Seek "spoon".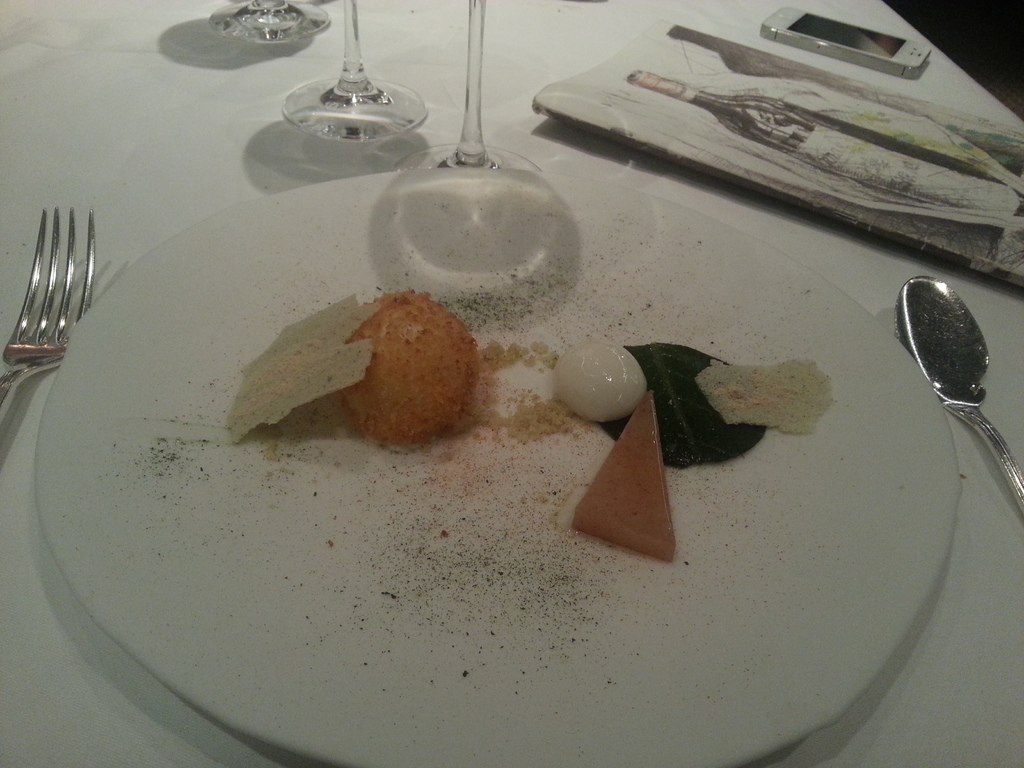
<box>891,274,1023,513</box>.
